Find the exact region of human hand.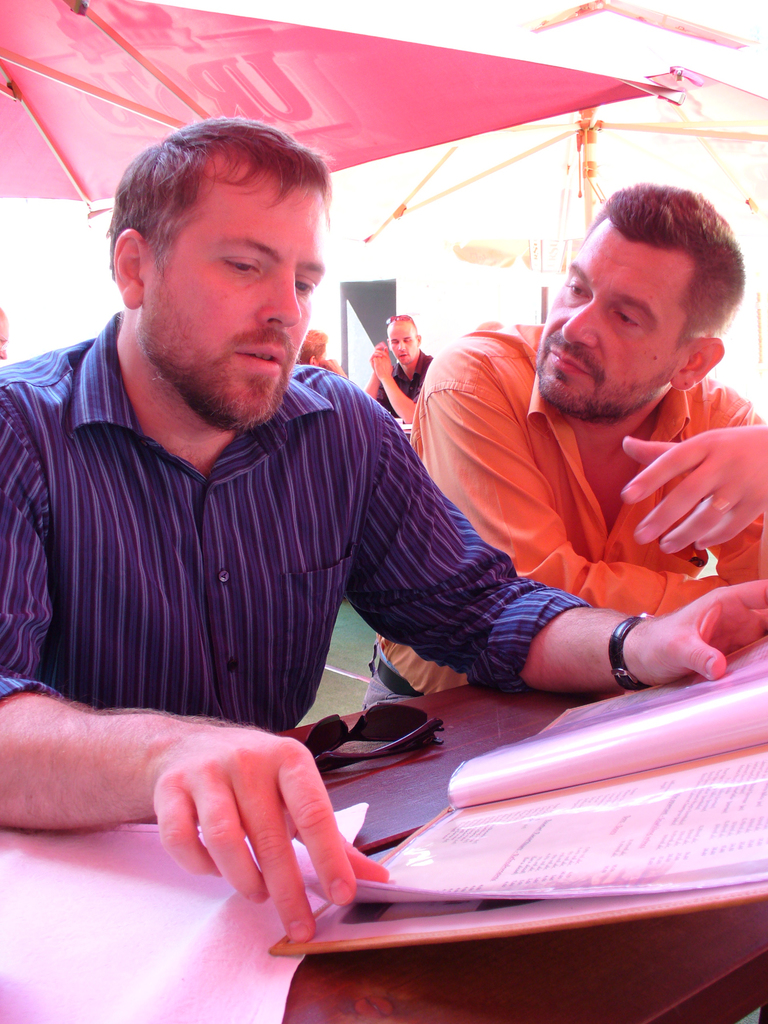
Exact region: detection(620, 421, 767, 554).
